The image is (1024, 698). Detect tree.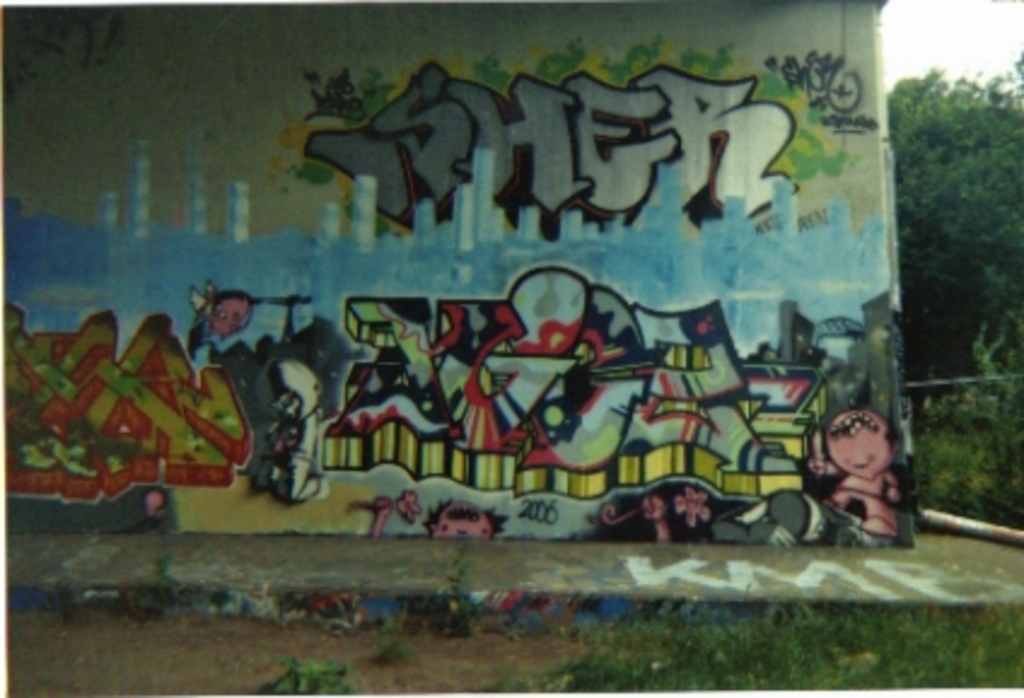
Detection: 894 41 1014 420.
